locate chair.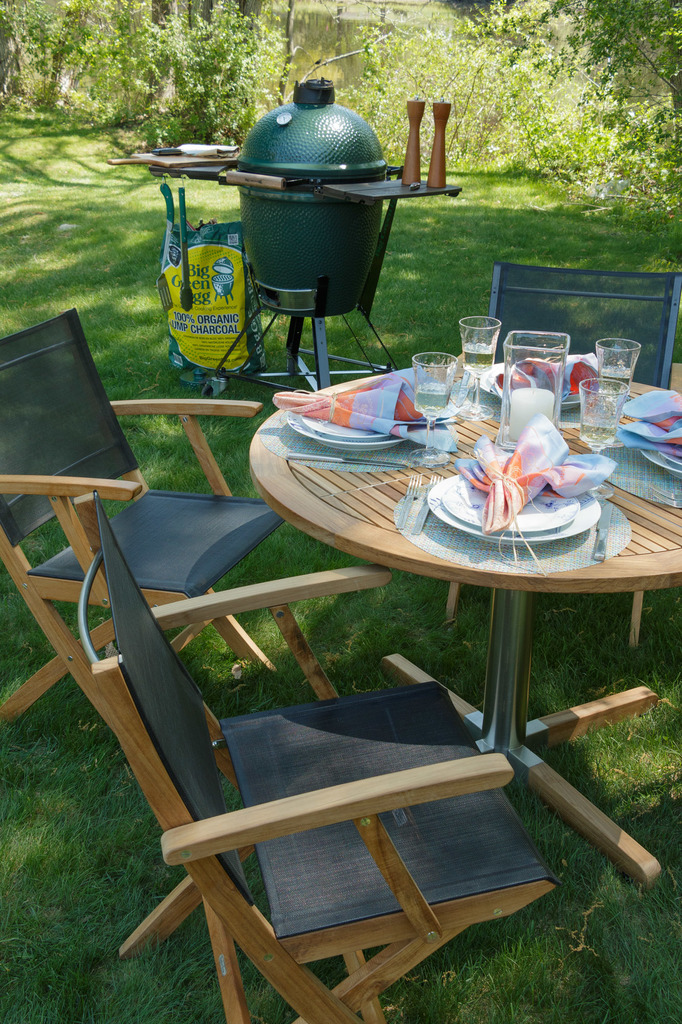
Bounding box: [left=446, top=255, right=681, bottom=646].
